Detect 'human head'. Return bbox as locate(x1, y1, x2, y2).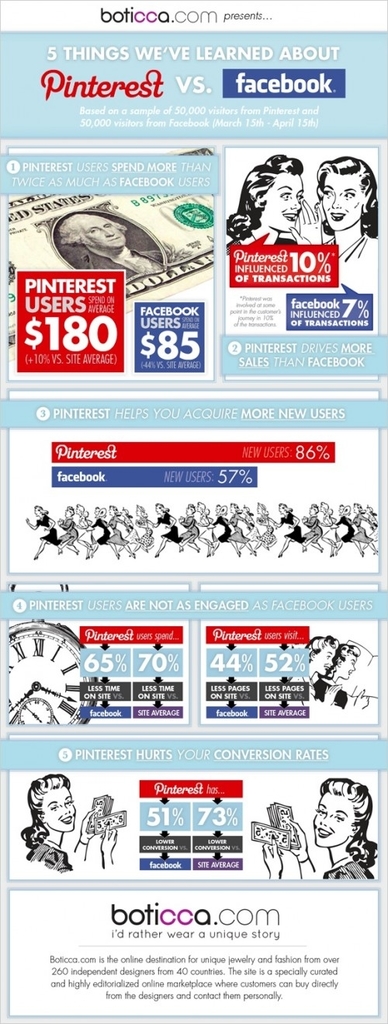
locate(331, 645, 360, 680).
